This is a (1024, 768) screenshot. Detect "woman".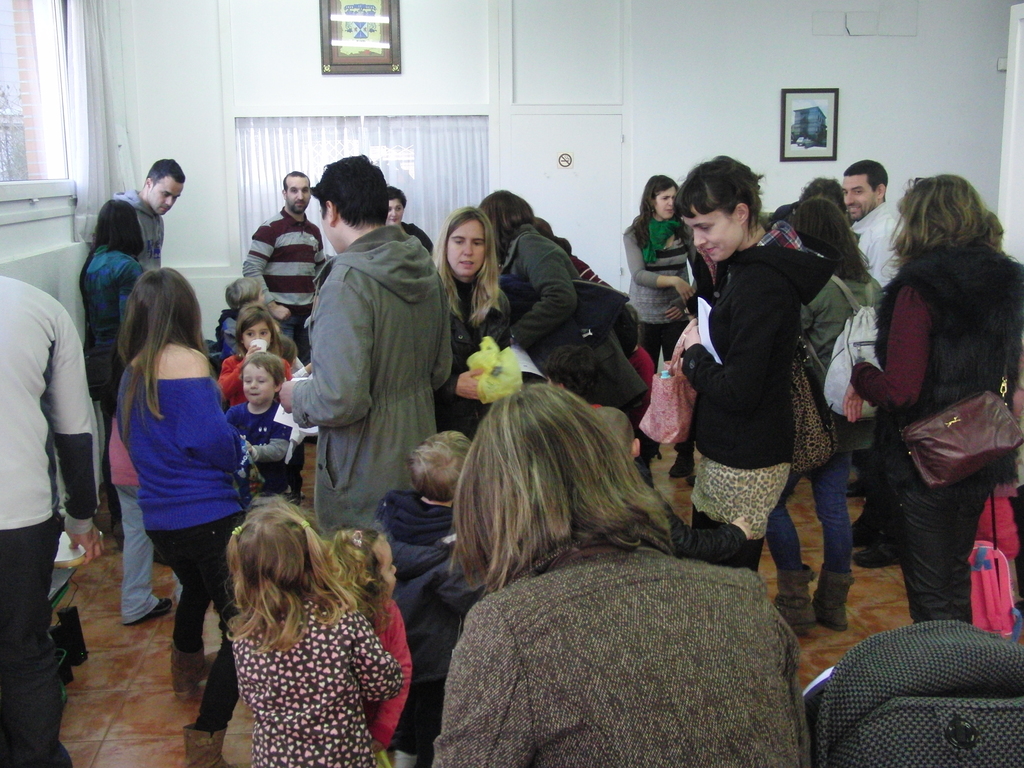
{"left": 481, "top": 189, "right": 653, "bottom": 417}.
